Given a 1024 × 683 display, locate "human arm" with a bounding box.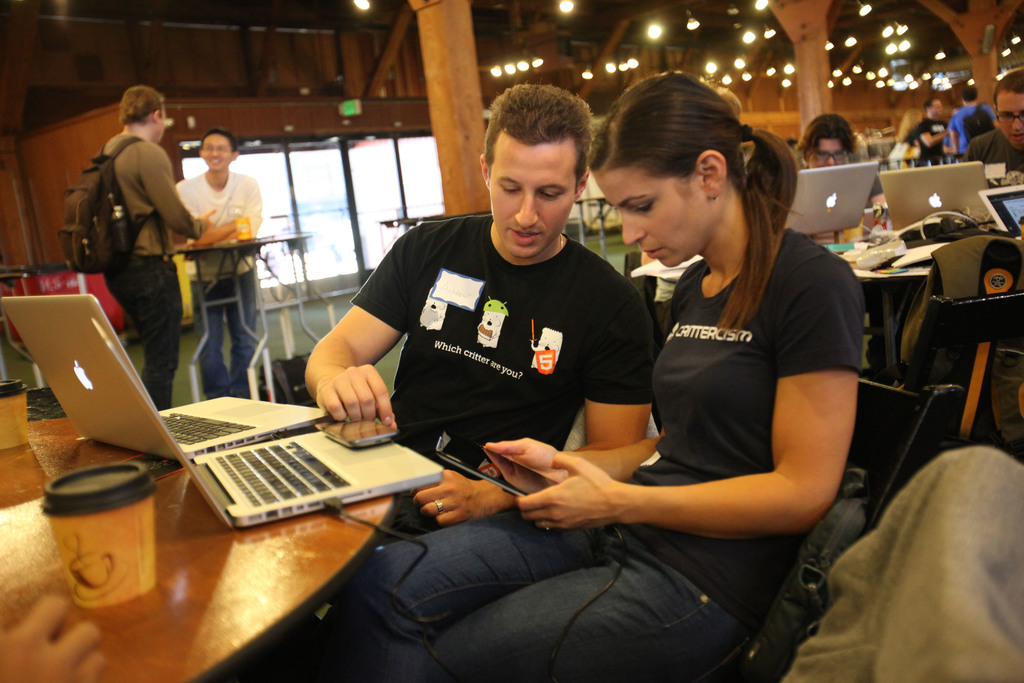
Located: Rect(482, 422, 660, 509).
